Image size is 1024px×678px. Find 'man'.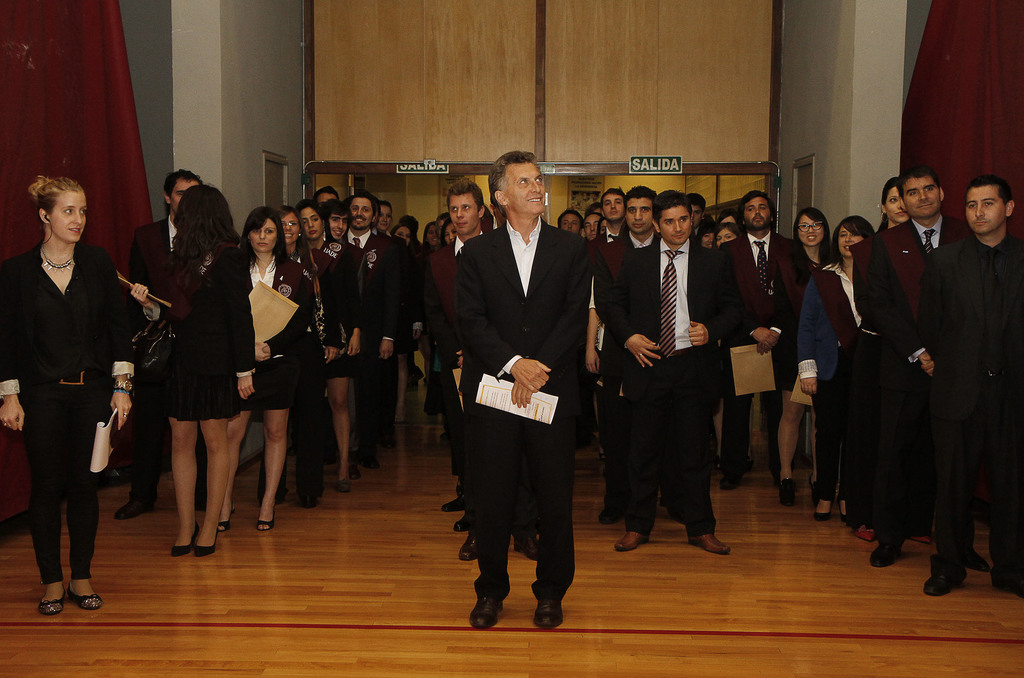
l=844, t=165, r=971, b=569.
